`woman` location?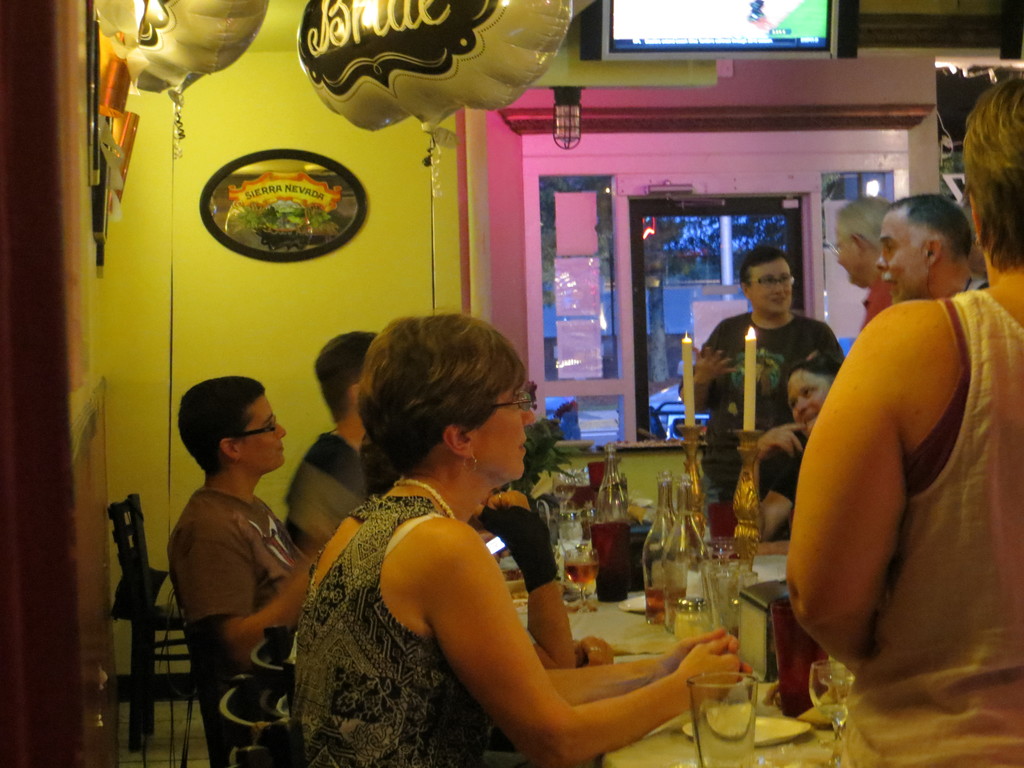
292,307,740,767
